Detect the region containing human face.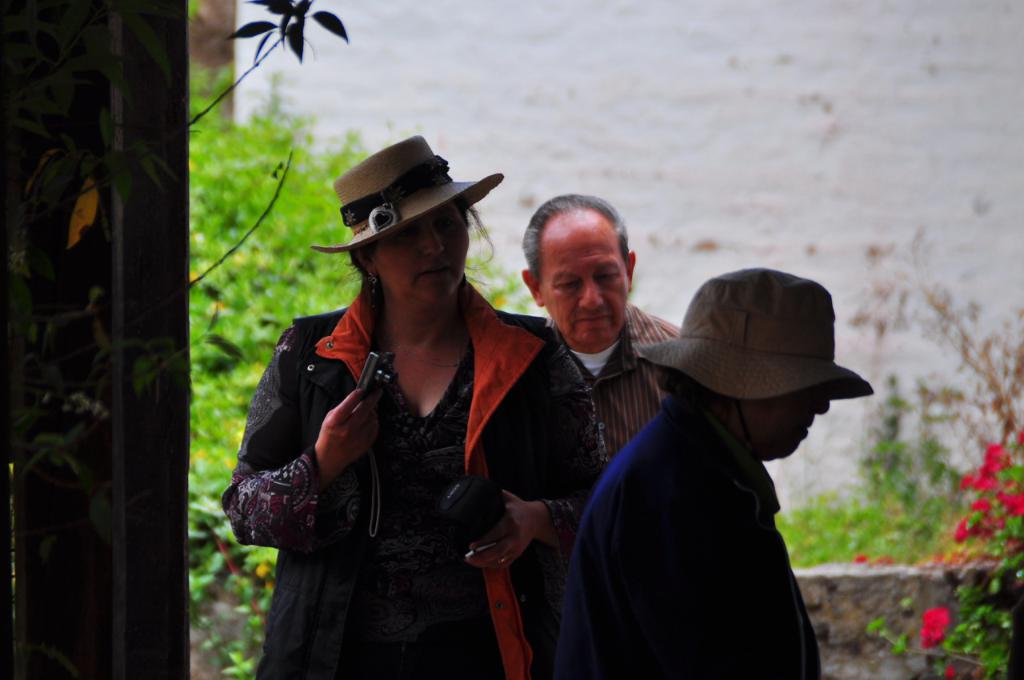
left=747, top=379, right=831, bottom=463.
